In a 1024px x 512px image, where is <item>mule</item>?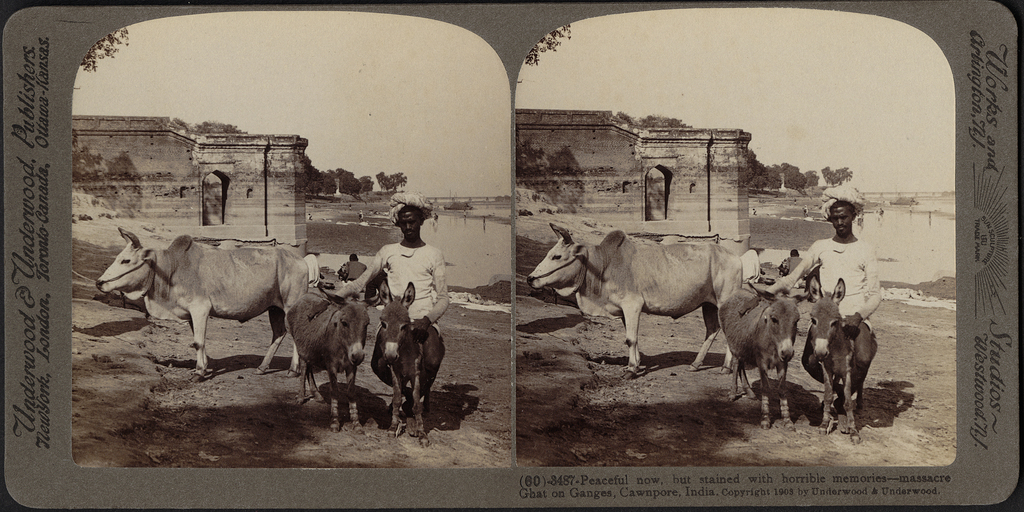
{"left": 718, "top": 290, "right": 806, "bottom": 432}.
